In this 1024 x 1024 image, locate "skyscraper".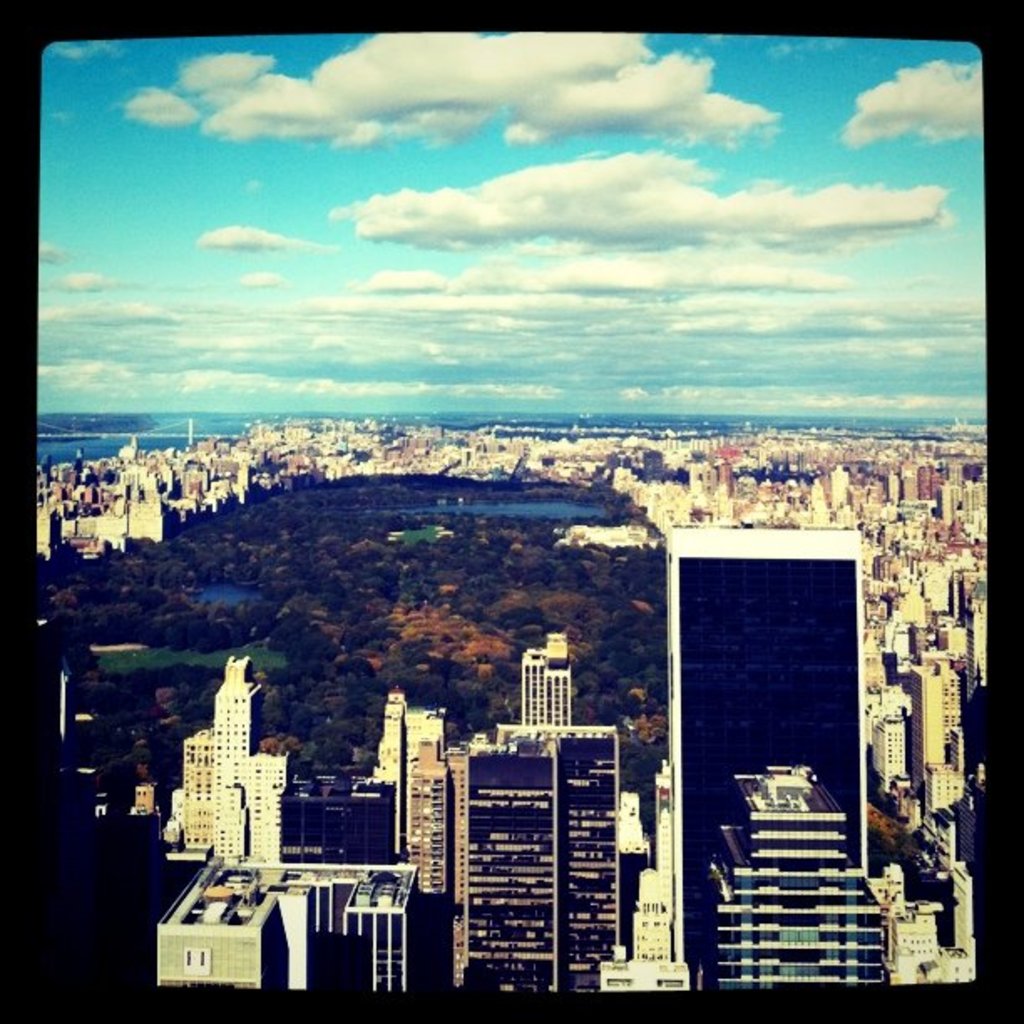
Bounding box: bbox=(714, 765, 883, 987).
